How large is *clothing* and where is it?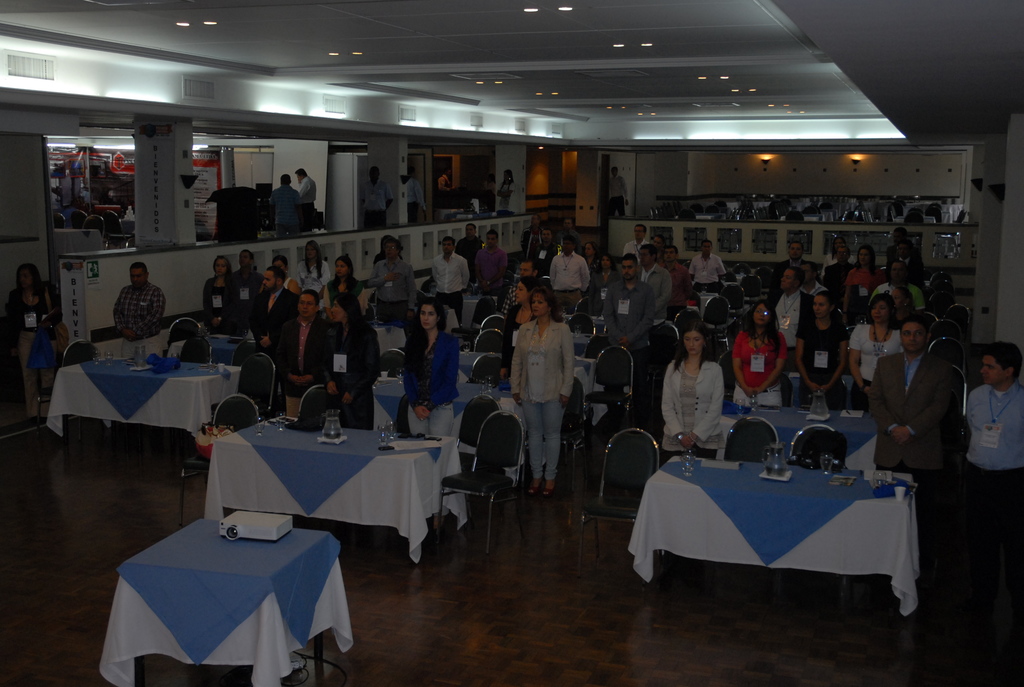
Bounding box: [left=356, top=173, right=396, bottom=225].
